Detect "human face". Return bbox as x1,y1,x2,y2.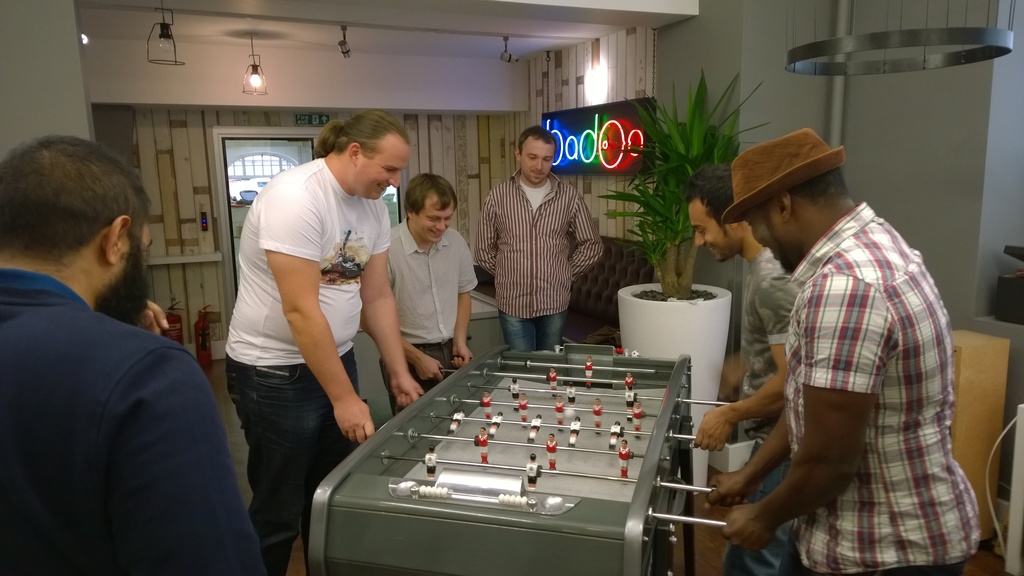
742,202,797,273.
